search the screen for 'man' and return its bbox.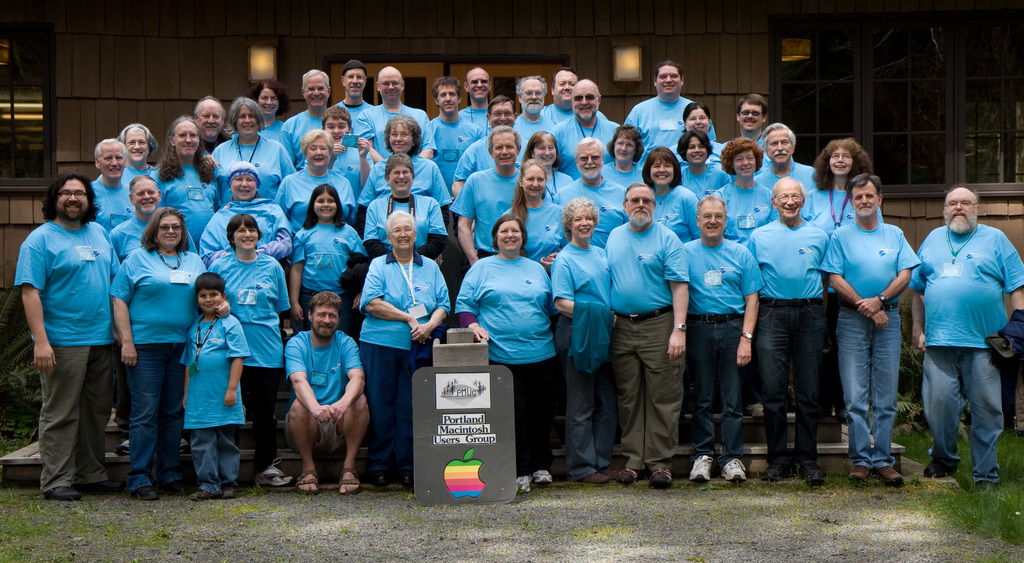
Found: x1=450, y1=127, x2=523, y2=263.
